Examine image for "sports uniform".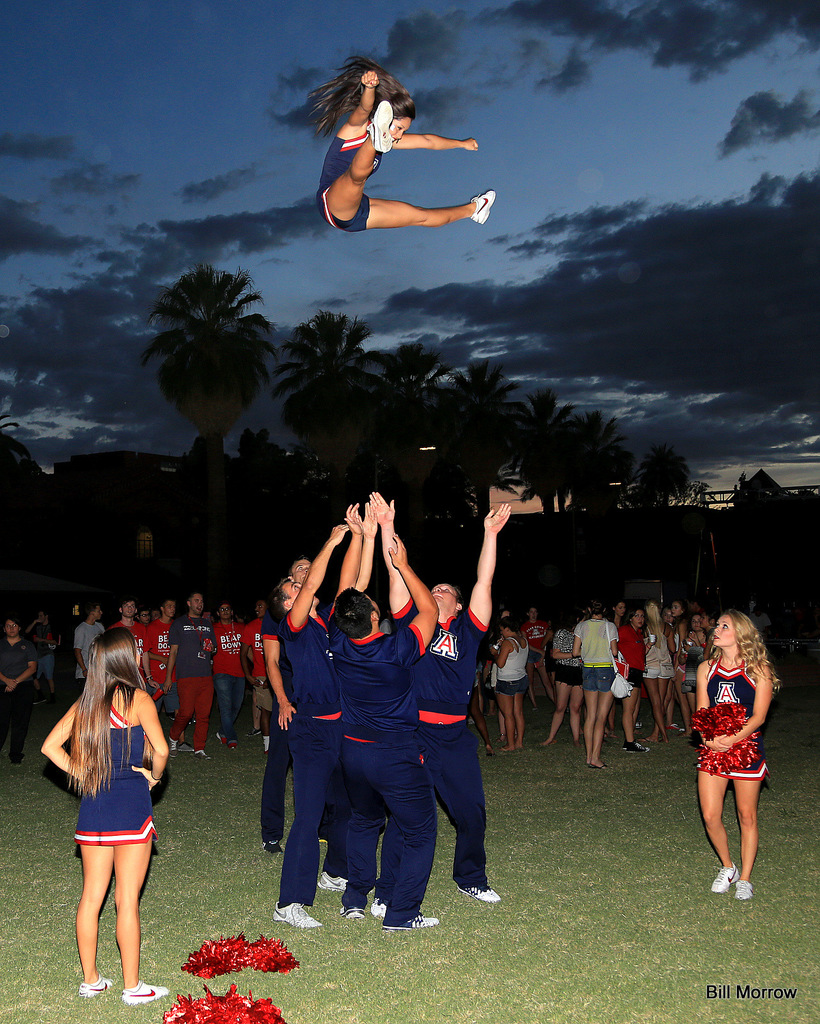
Examination result: box=[70, 614, 111, 685].
